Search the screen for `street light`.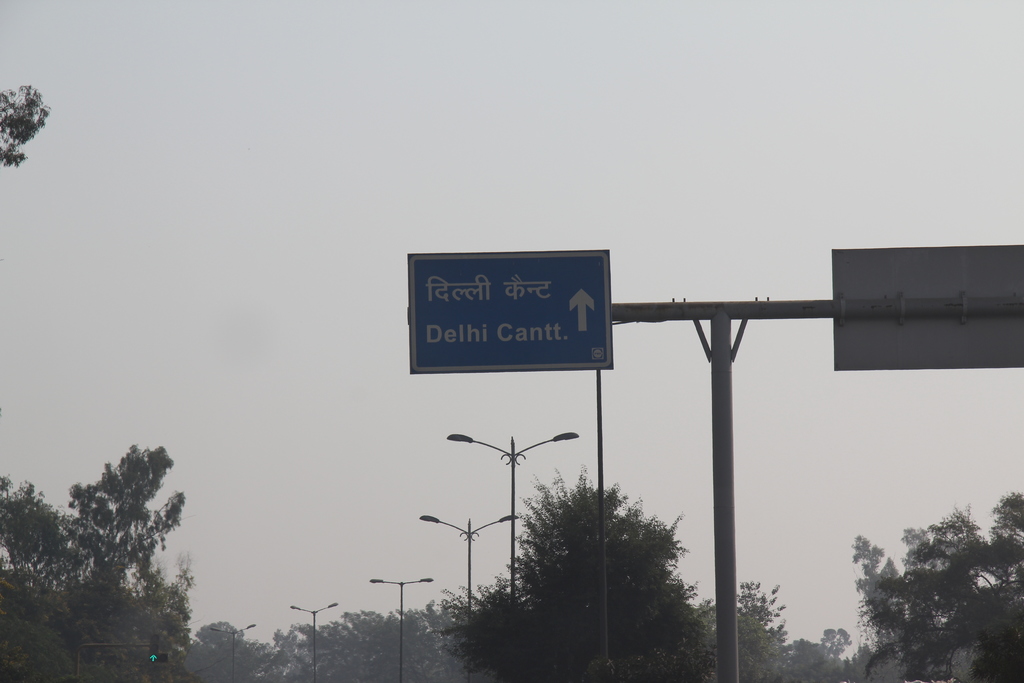
Found at box(289, 602, 339, 682).
